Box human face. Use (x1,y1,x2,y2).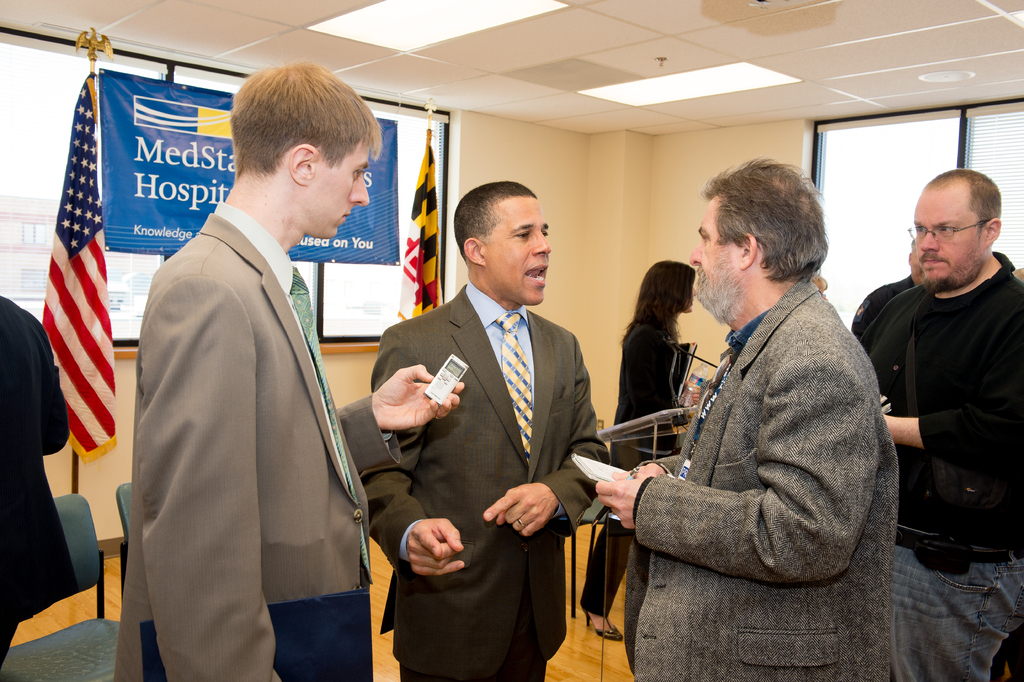
(687,201,739,295).
